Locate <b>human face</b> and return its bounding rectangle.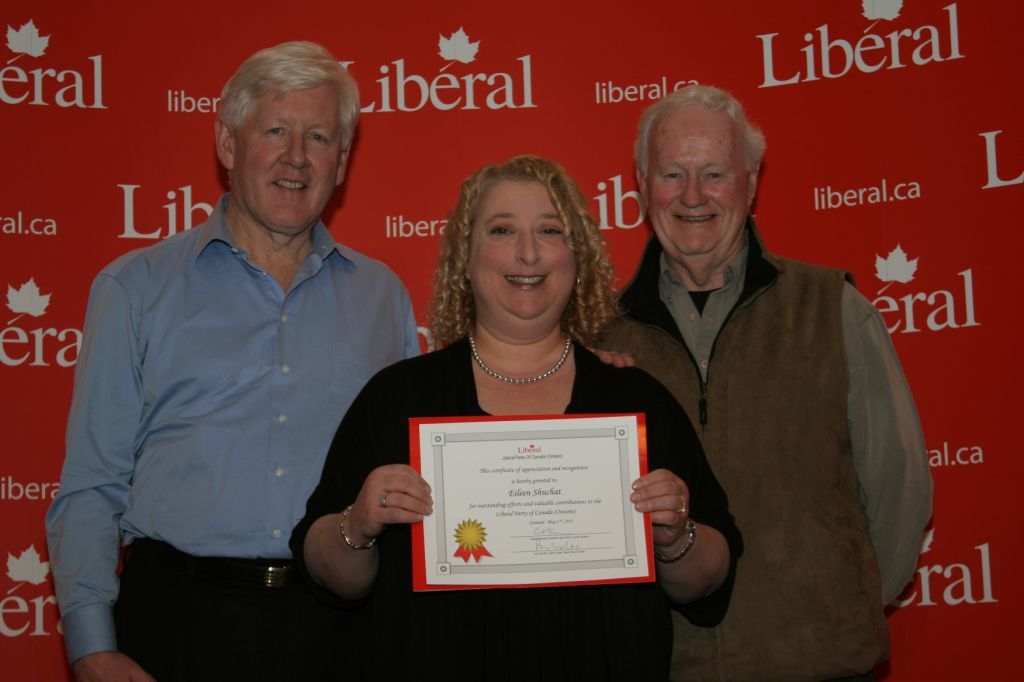
pyautogui.locateOnScreen(651, 100, 747, 255).
